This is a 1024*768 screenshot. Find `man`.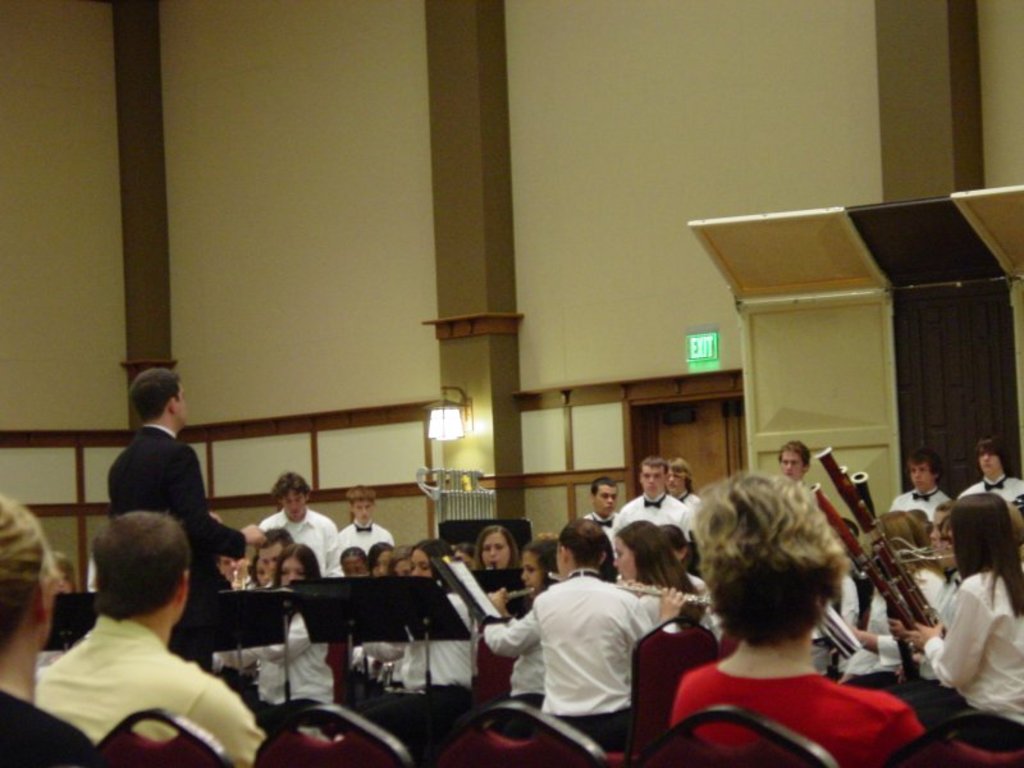
Bounding box: {"left": 340, "top": 480, "right": 389, "bottom": 556}.
